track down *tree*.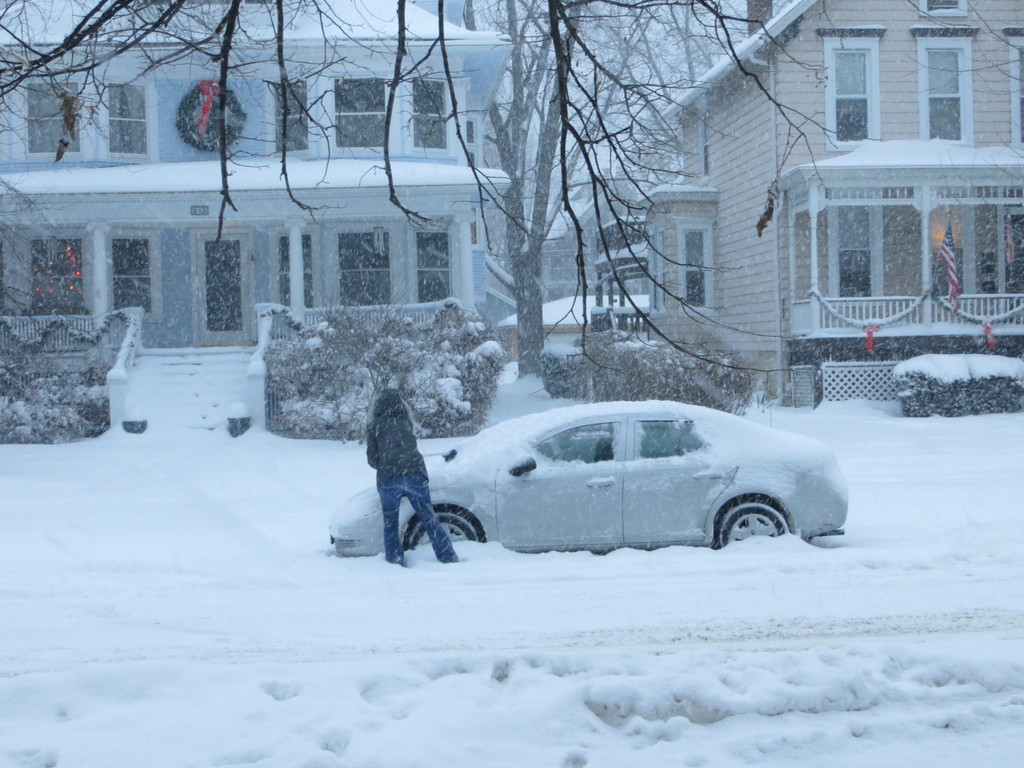
Tracked to locate(0, 0, 861, 340).
